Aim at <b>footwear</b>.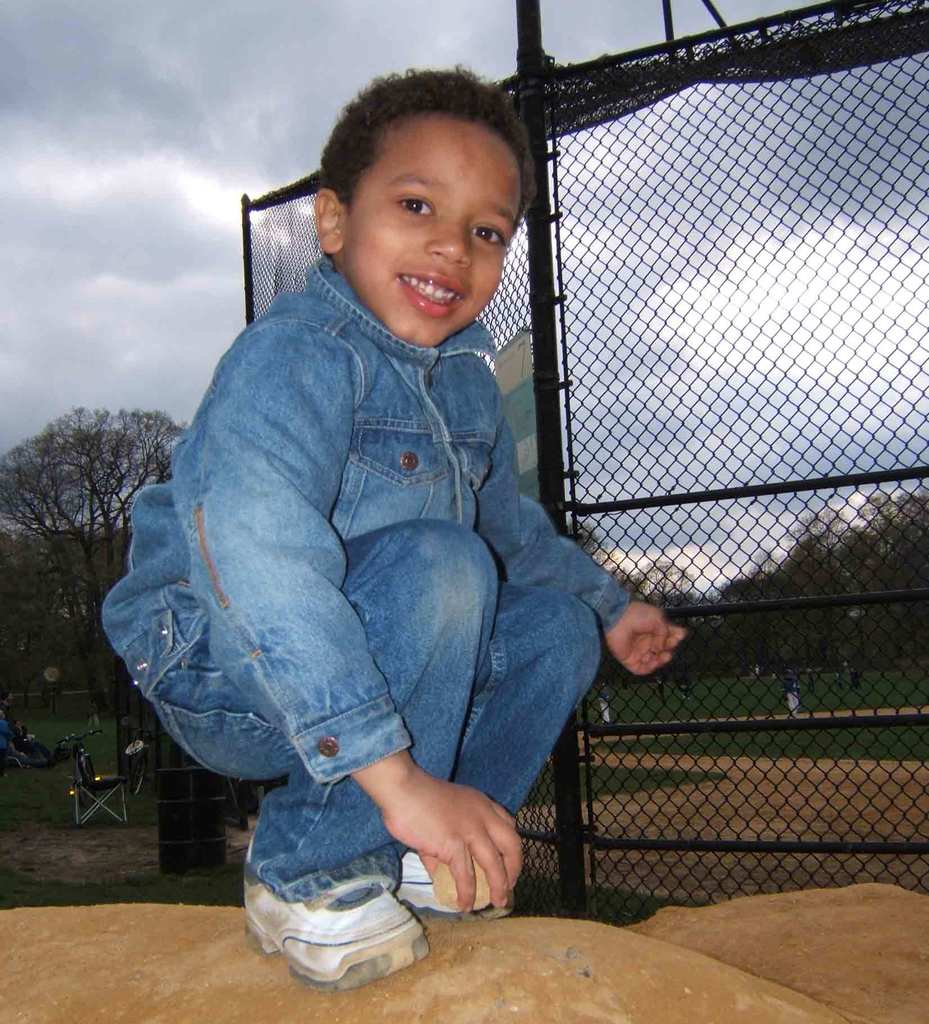
Aimed at l=251, t=864, r=422, b=984.
